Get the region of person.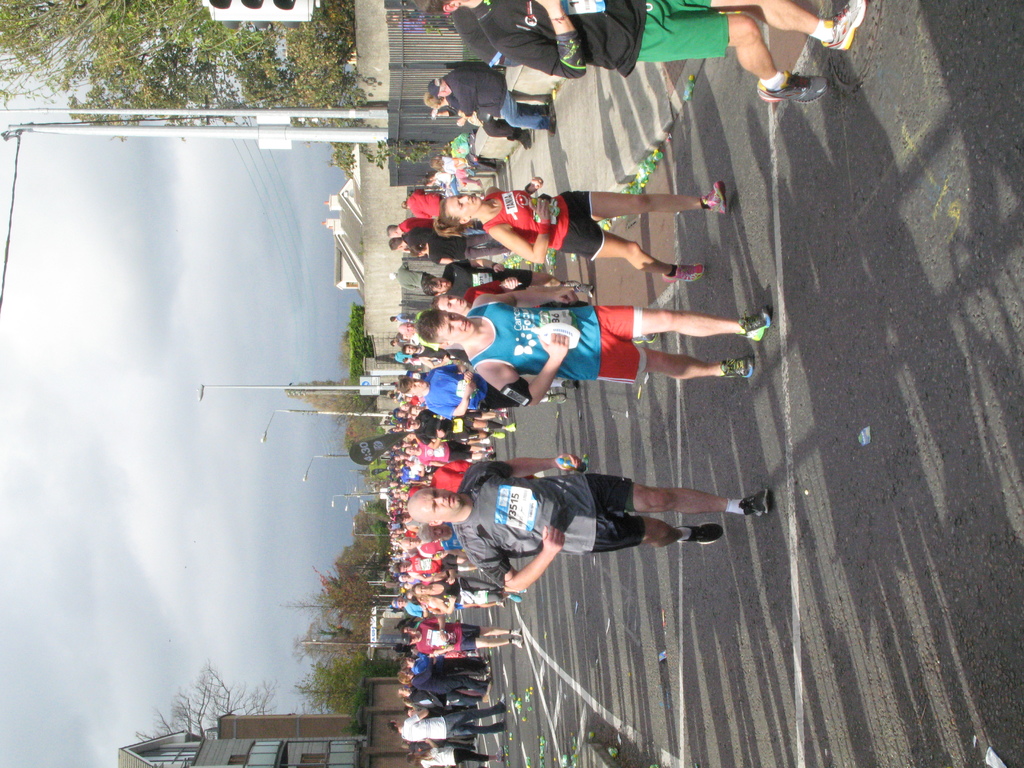
bbox=(439, 432, 732, 630).
